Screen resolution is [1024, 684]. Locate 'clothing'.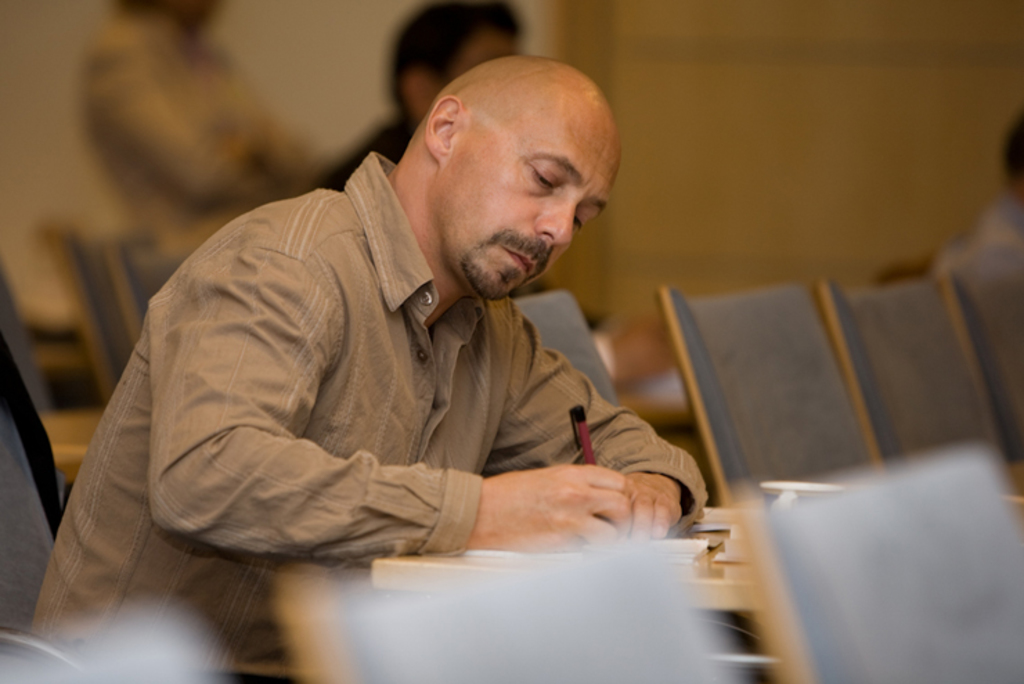
(69,161,661,594).
